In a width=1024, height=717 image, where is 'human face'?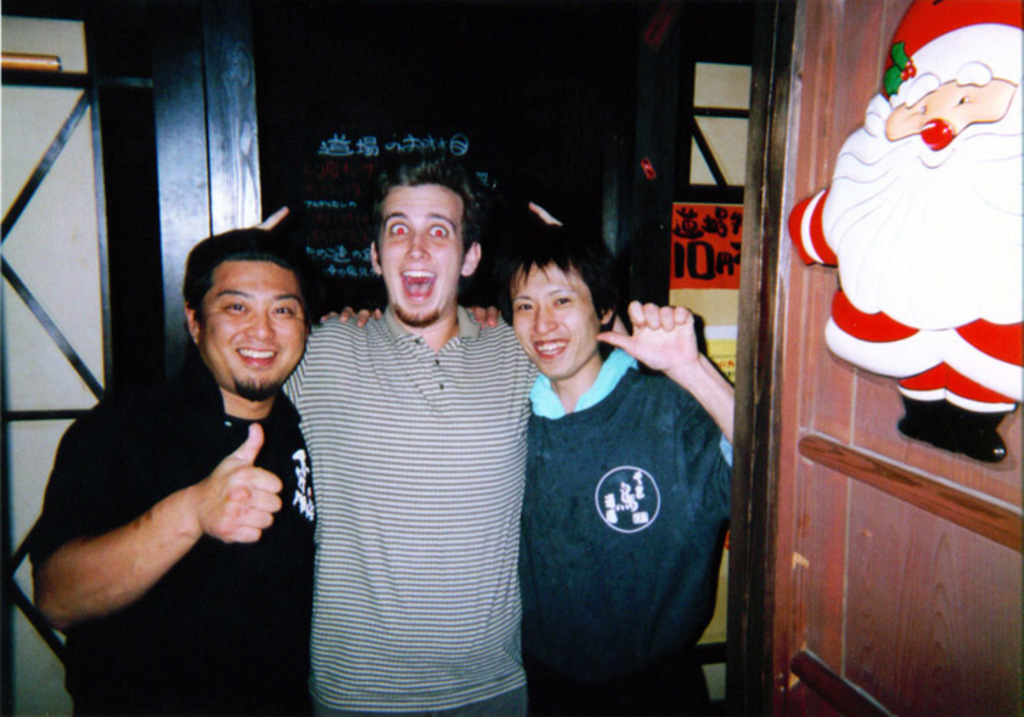
[380,182,460,328].
